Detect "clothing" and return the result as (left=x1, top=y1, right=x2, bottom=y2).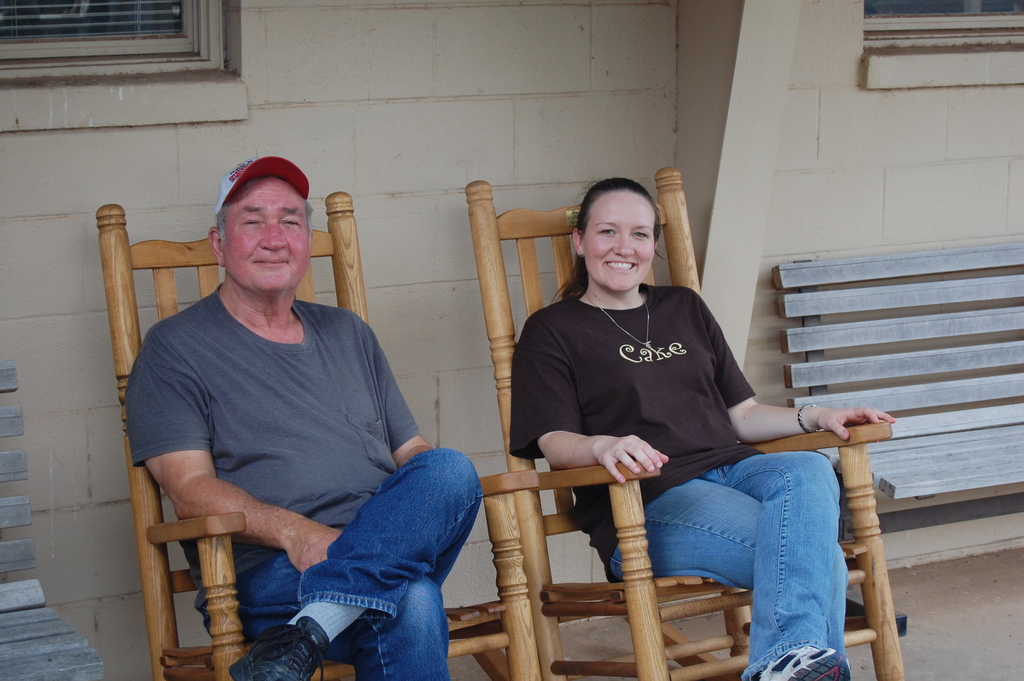
(left=505, top=231, right=865, bottom=617).
